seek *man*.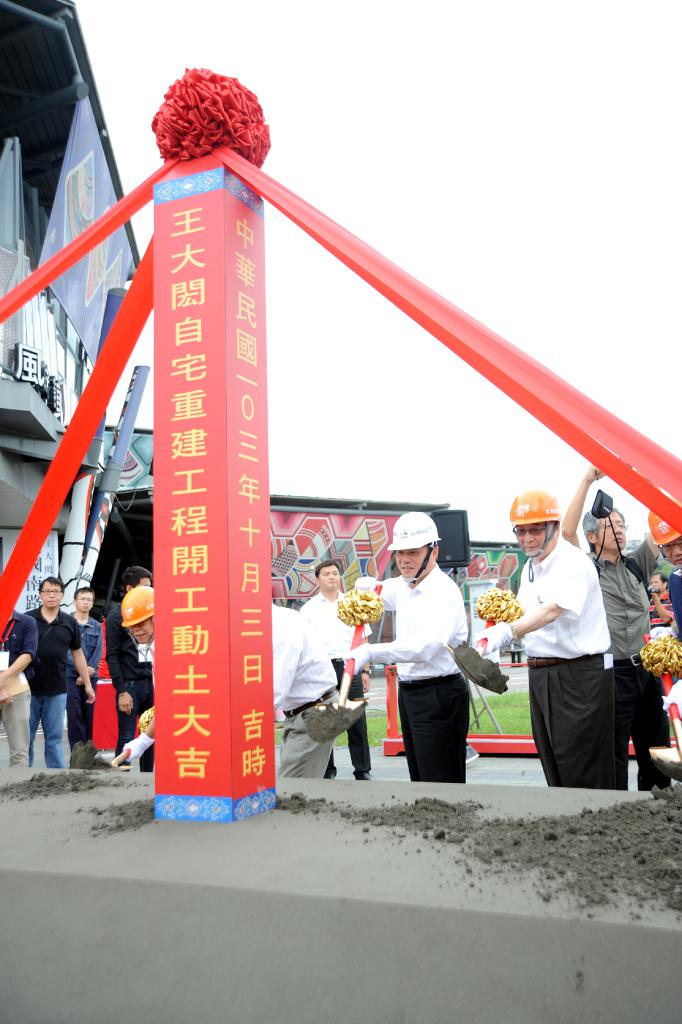
<bbox>270, 602, 338, 780</bbox>.
